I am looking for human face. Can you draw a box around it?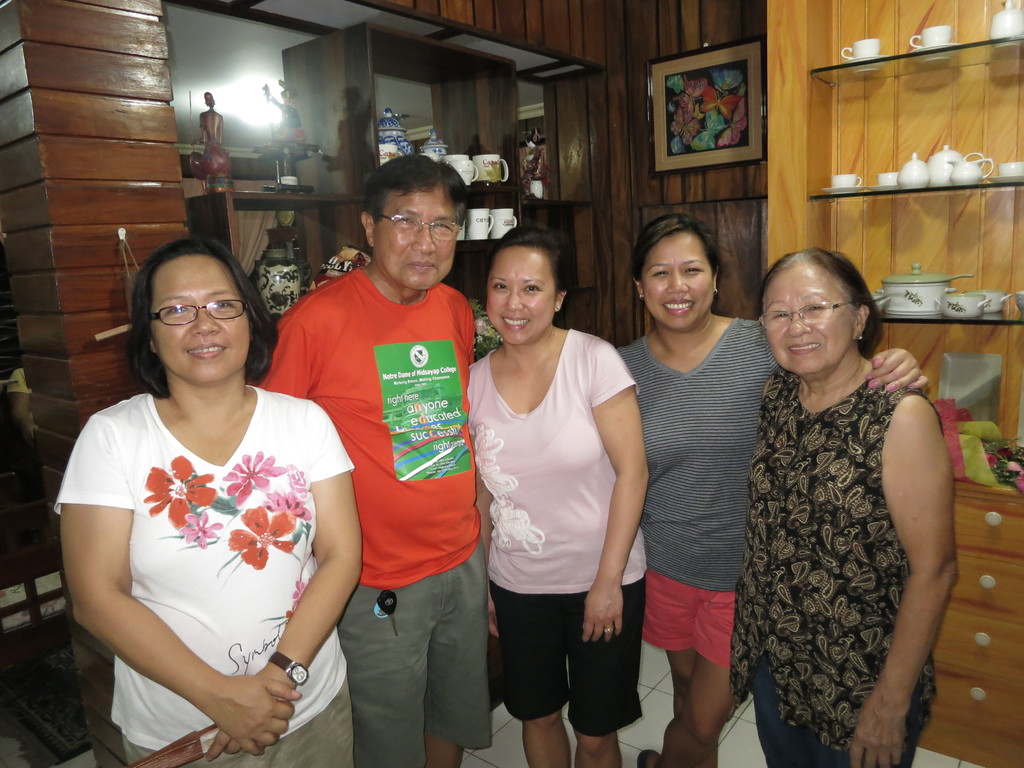
Sure, the bounding box is x1=765, y1=270, x2=861, y2=373.
